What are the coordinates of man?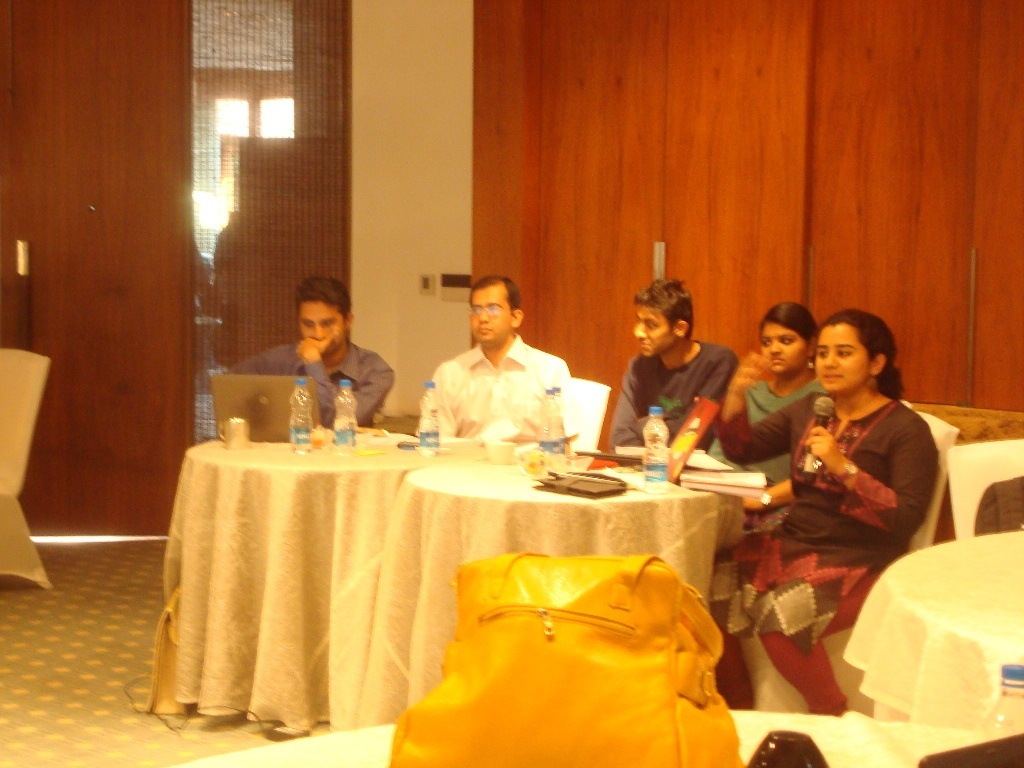
pyautogui.locateOnScreen(413, 270, 581, 445).
